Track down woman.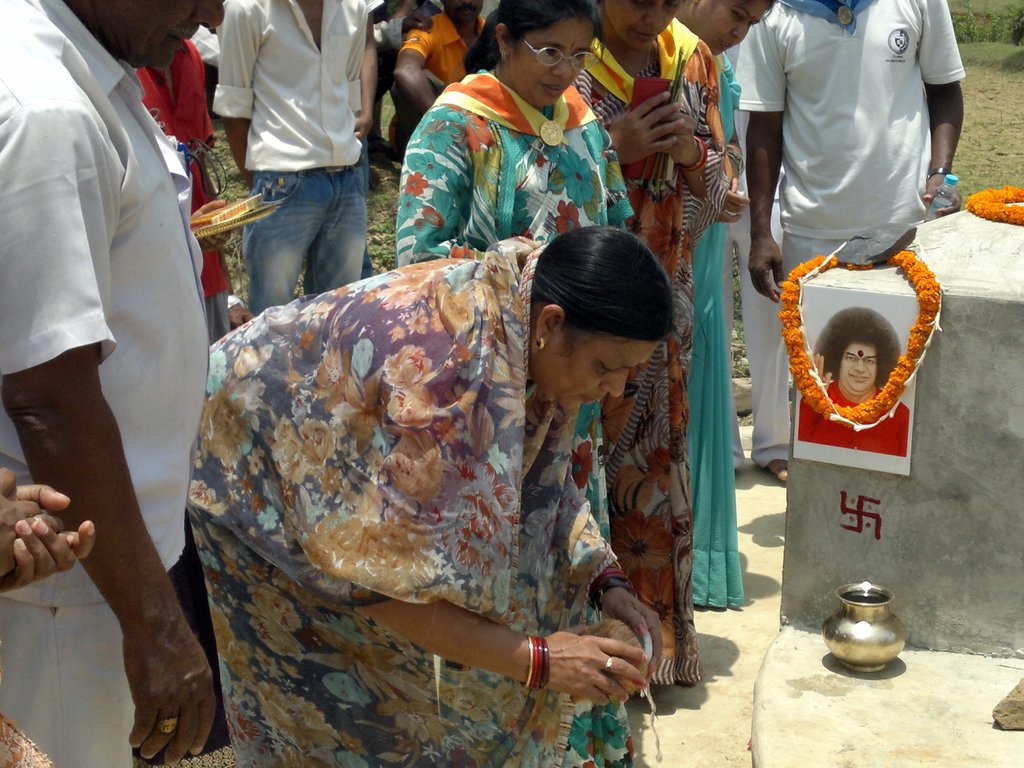
Tracked to x1=671 y1=0 x2=781 y2=618.
